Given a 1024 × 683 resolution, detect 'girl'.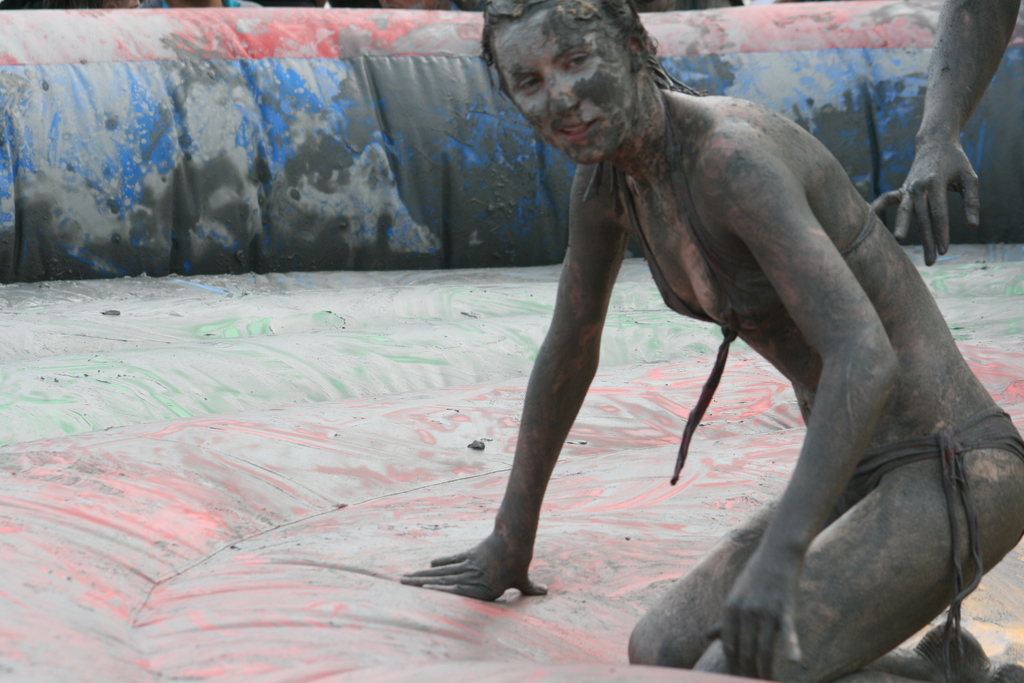
x1=401, y1=0, x2=1023, y2=682.
